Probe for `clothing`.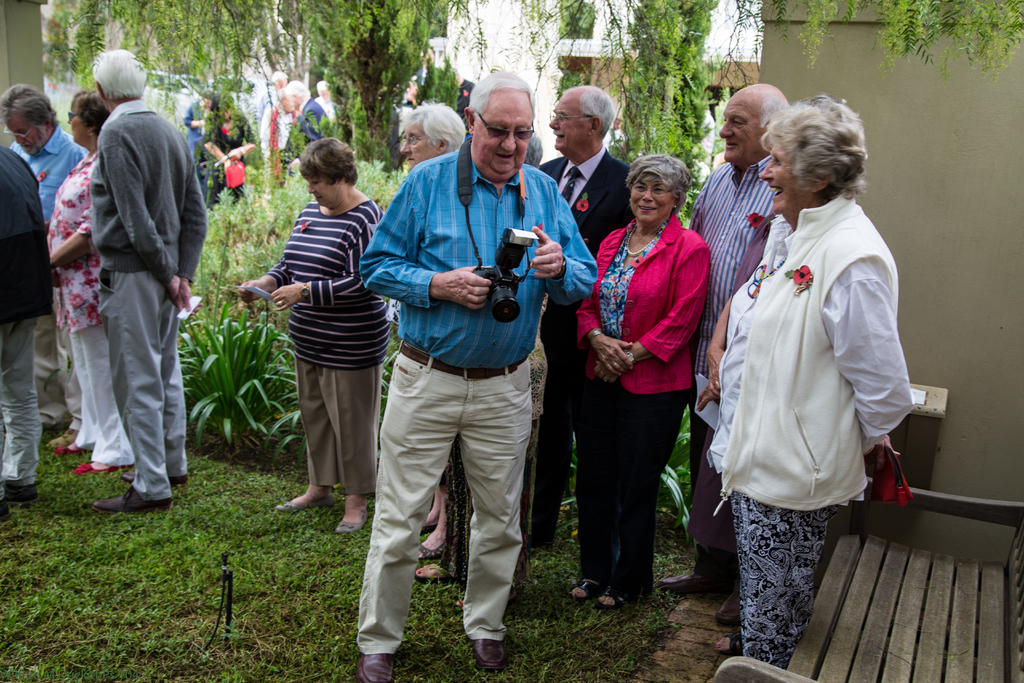
Probe result: [x1=525, y1=136, x2=545, y2=167].
